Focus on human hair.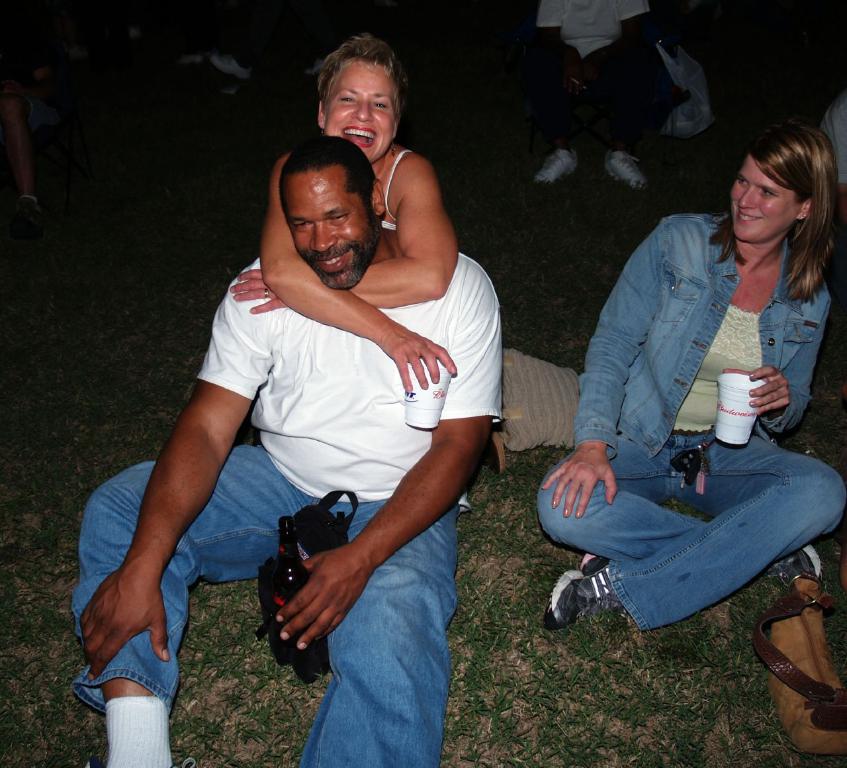
Focused at BBox(281, 137, 387, 295).
